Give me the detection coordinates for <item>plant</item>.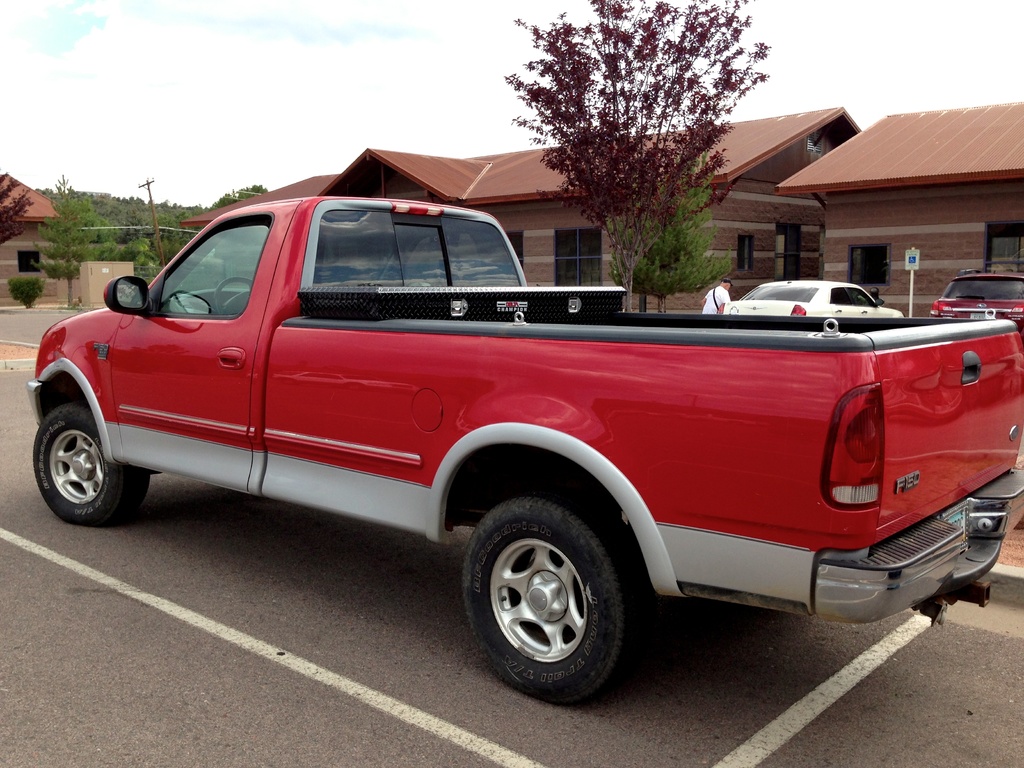
x1=5 y1=275 x2=45 y2=309.
